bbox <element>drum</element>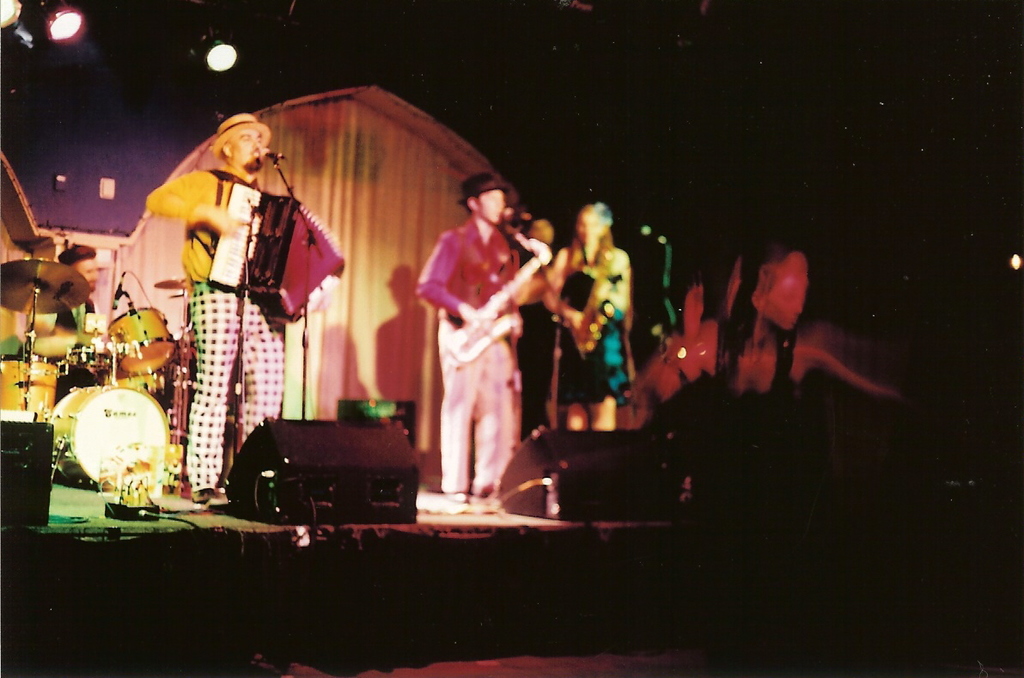
(x1=103, y1=365, x2=165, y2=400)
